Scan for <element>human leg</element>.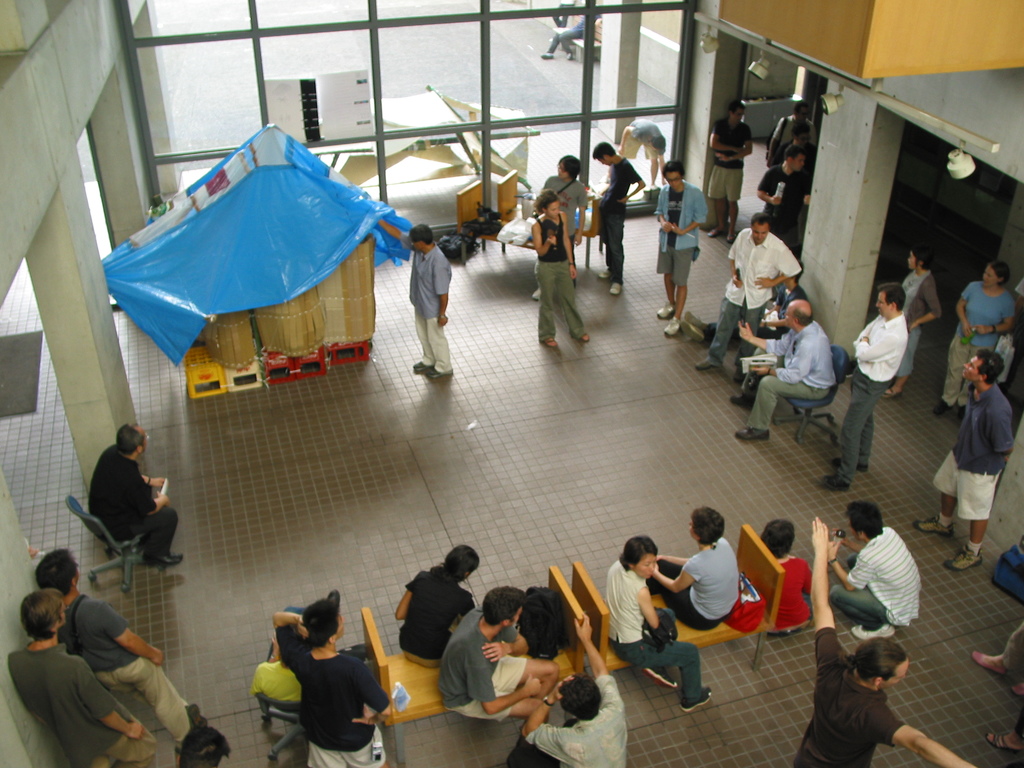
Scan result: select_region(660, 261, 686, 332).
